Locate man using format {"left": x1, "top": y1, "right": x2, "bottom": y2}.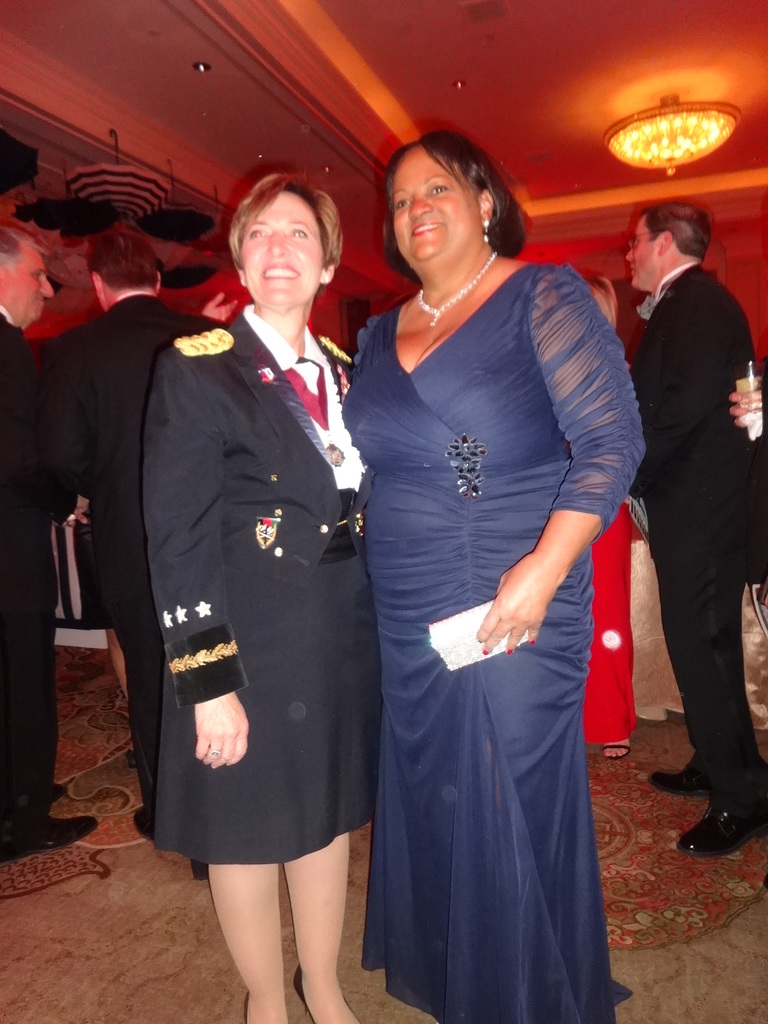
{"left": 627, "top": 202, "right": 767, "bottom": 874}.
